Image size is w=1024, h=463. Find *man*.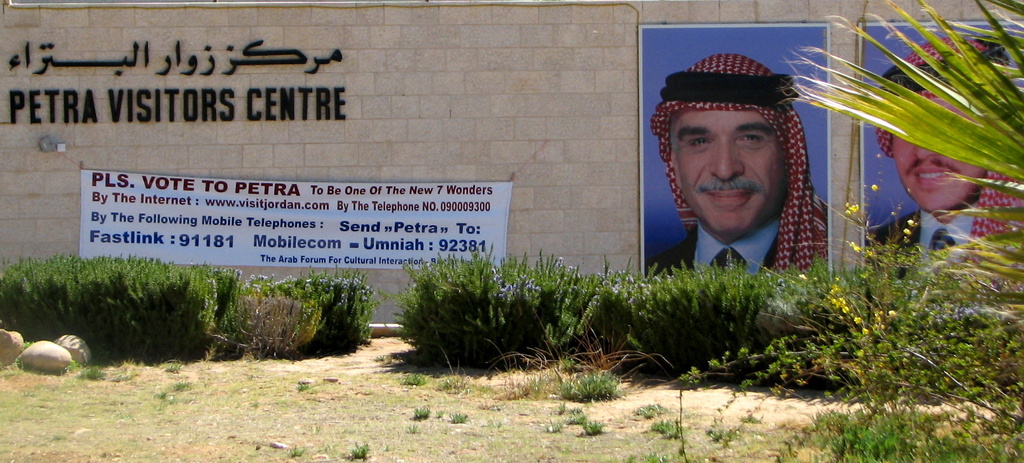
[877, 30, 1023, 245].
